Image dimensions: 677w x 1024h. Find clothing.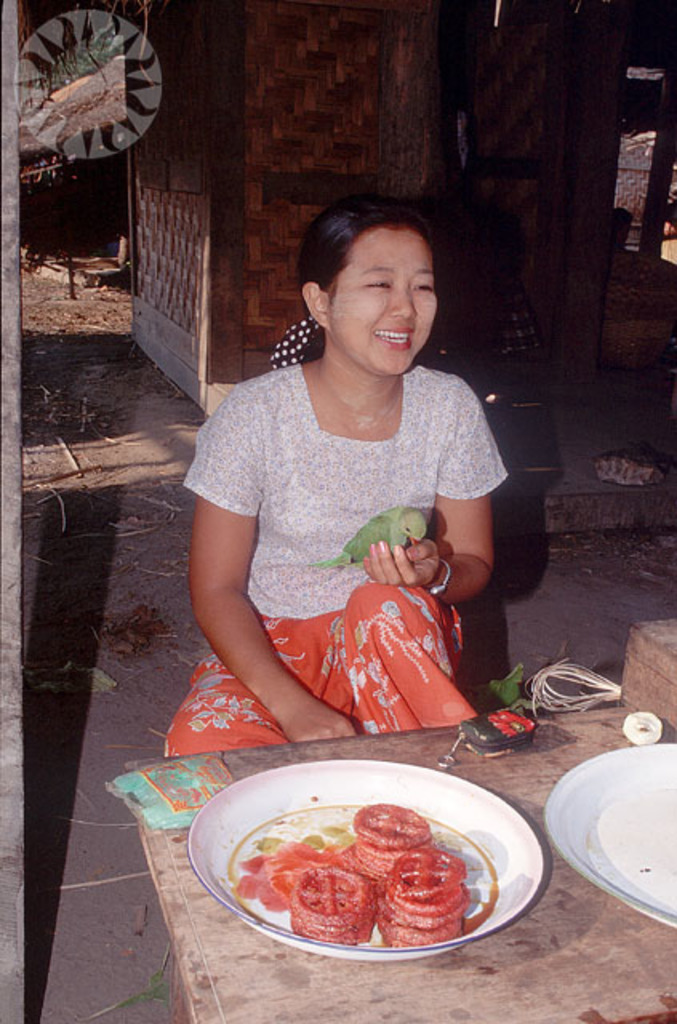
[182,326,507,726].
